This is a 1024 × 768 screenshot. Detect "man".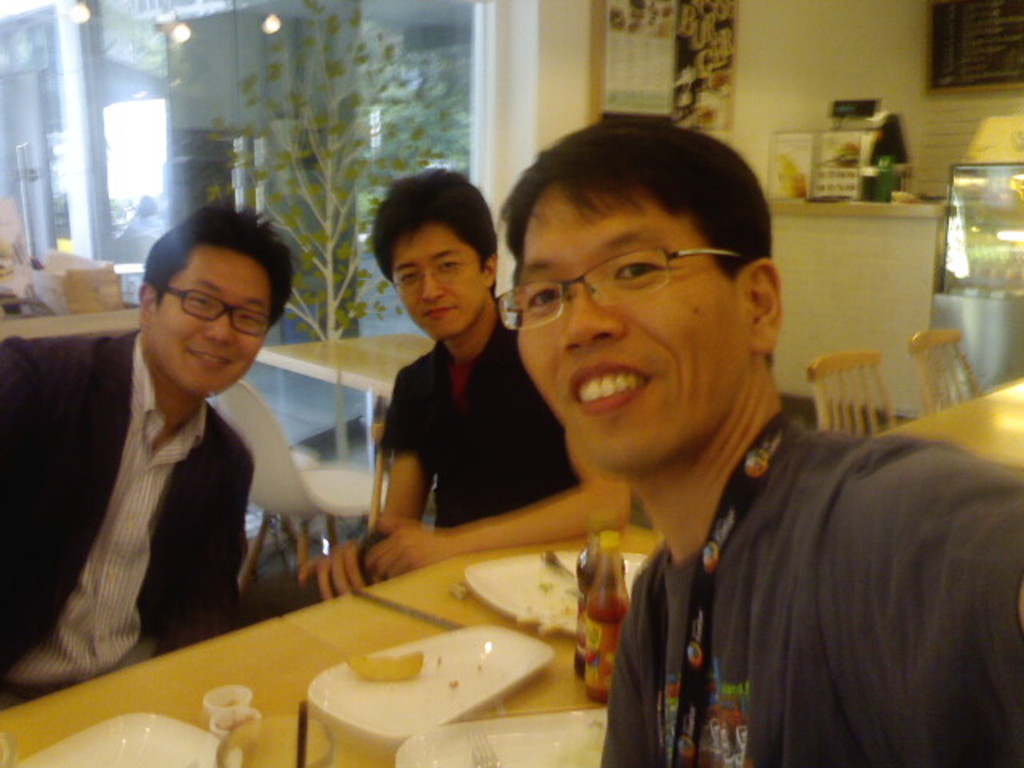
rect(418, 133, 997, 741).
